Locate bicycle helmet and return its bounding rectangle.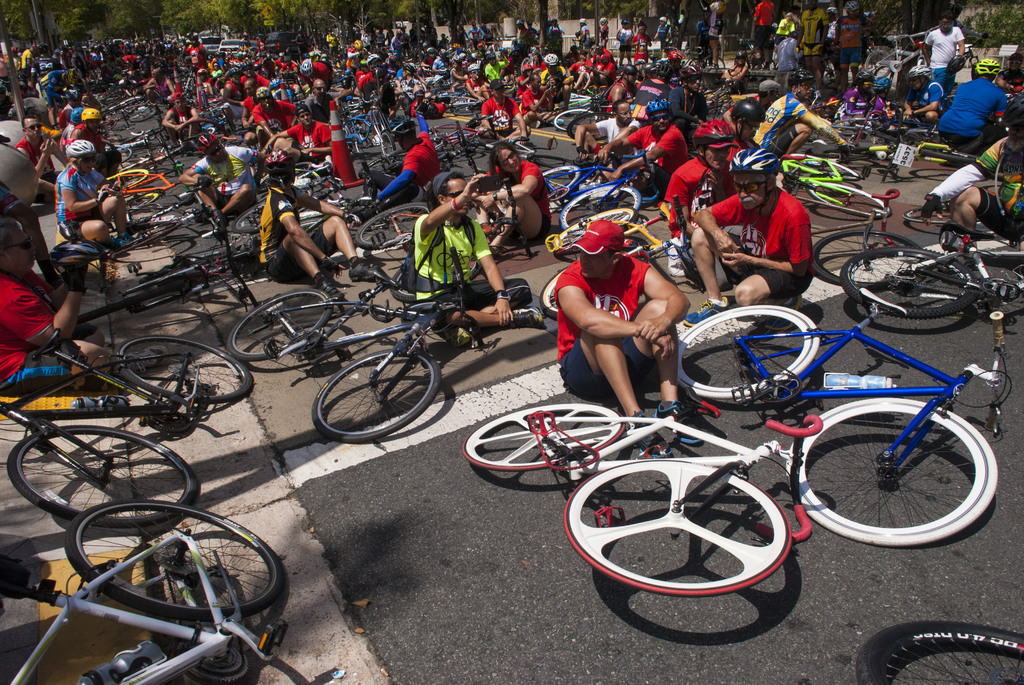
x1=844, y1=1, x2=857, y2=12.
